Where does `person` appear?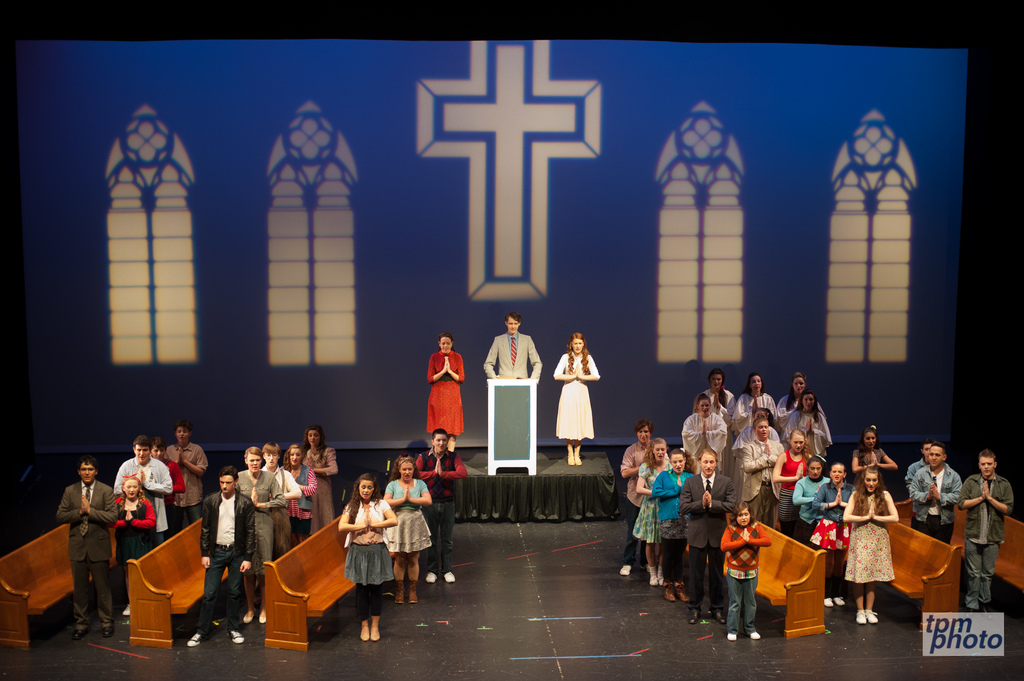
Appears at bbox=(381, 448, 434, 602).
